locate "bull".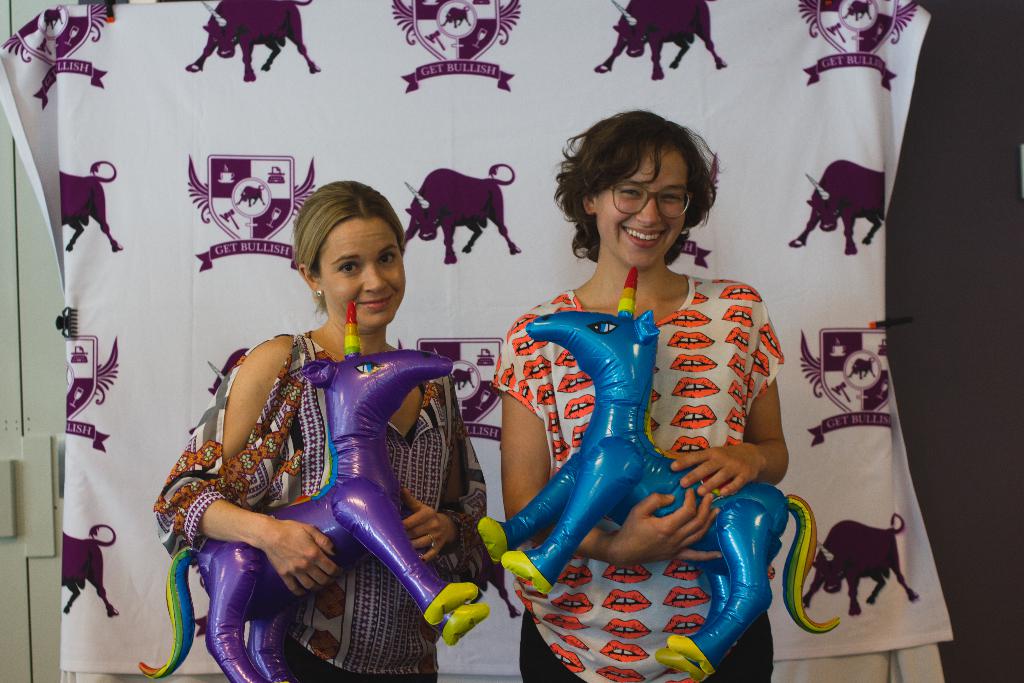
Bounding box: 591 0 728 81.
